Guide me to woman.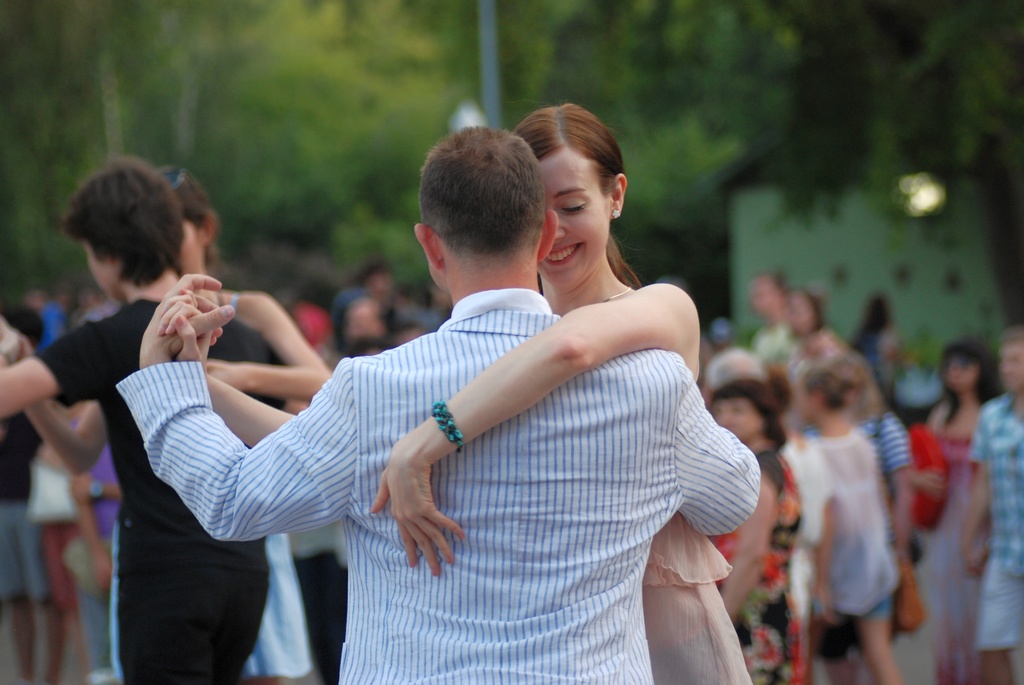
Guidance: left=208, top=123, right=707, bottom=677.
